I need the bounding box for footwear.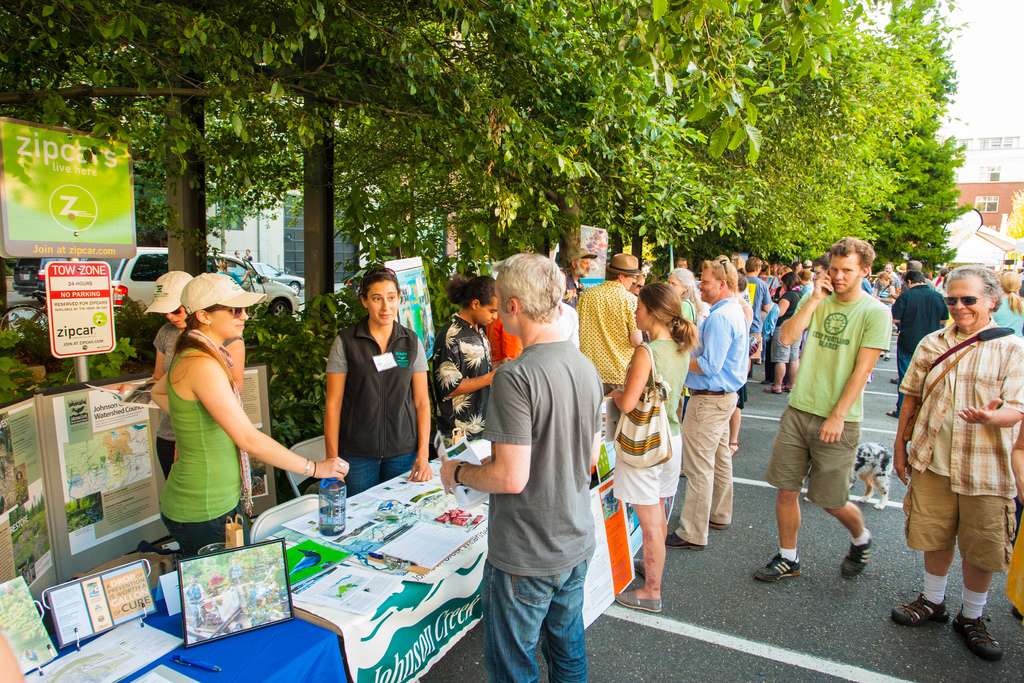
Here it is: box(753, 360, 762, 365).
